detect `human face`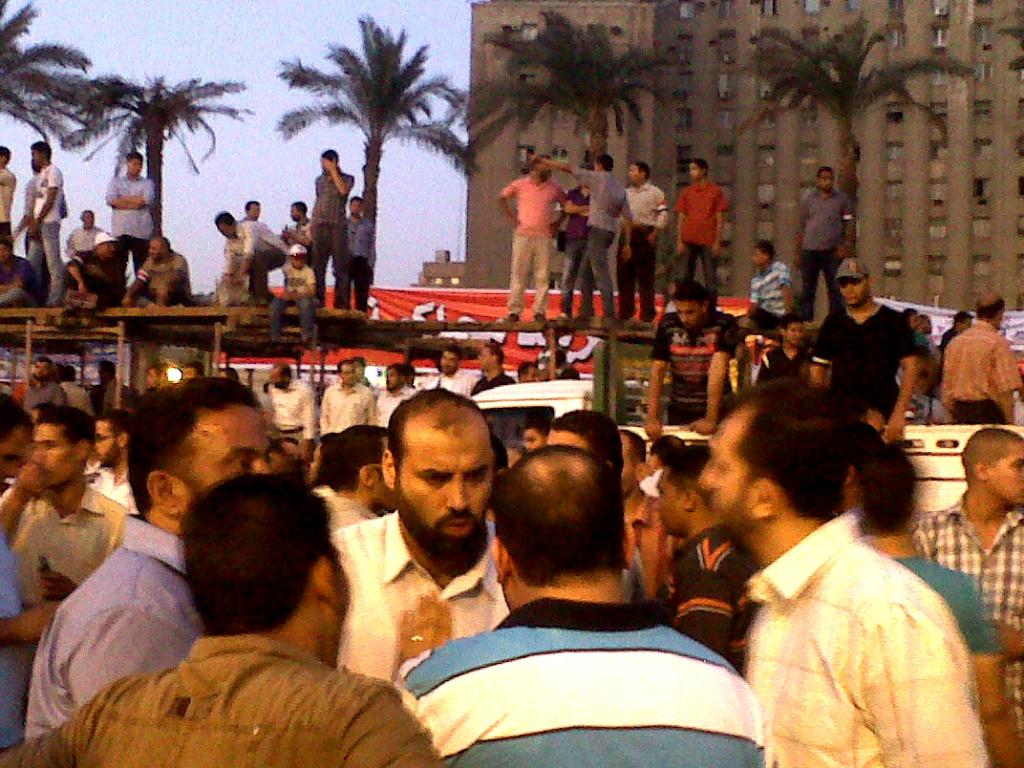
(896,308,916,327)
